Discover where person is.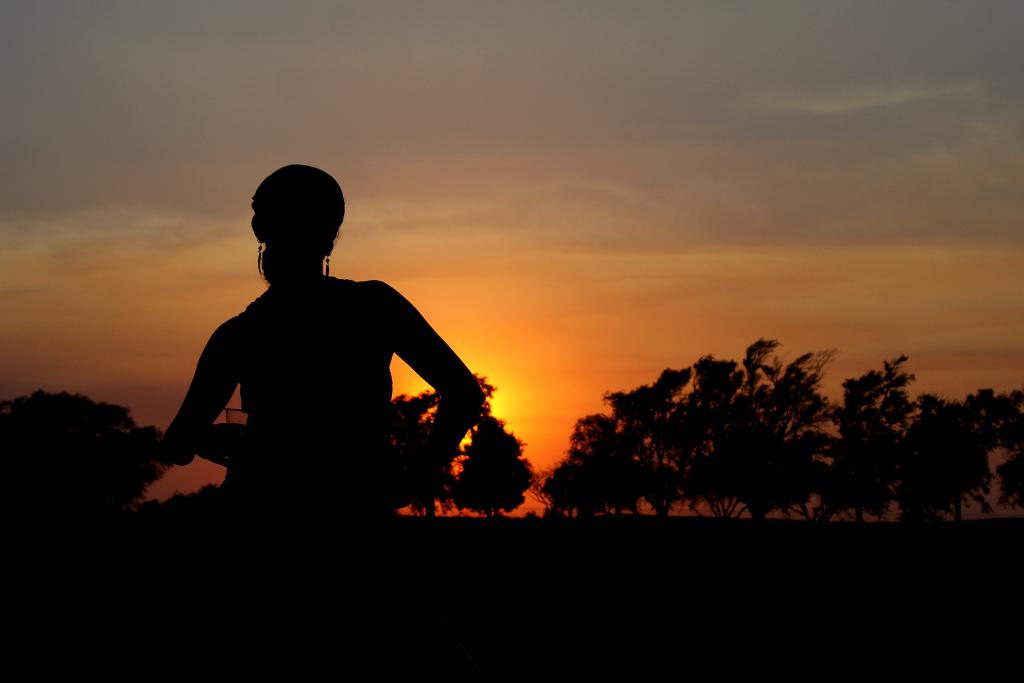
Discovered at {"x1": 147, "y1": 154, "x2": 495, "y2": 516}.
